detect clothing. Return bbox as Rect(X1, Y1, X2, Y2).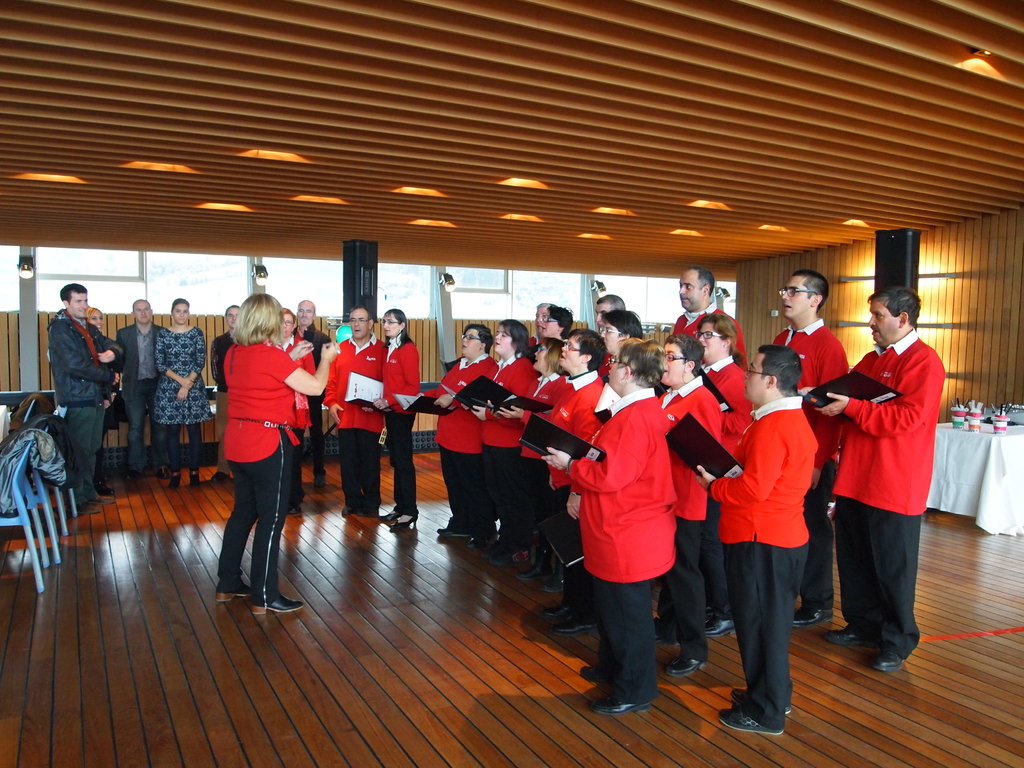
Rect(5, 397, 49, 454).
